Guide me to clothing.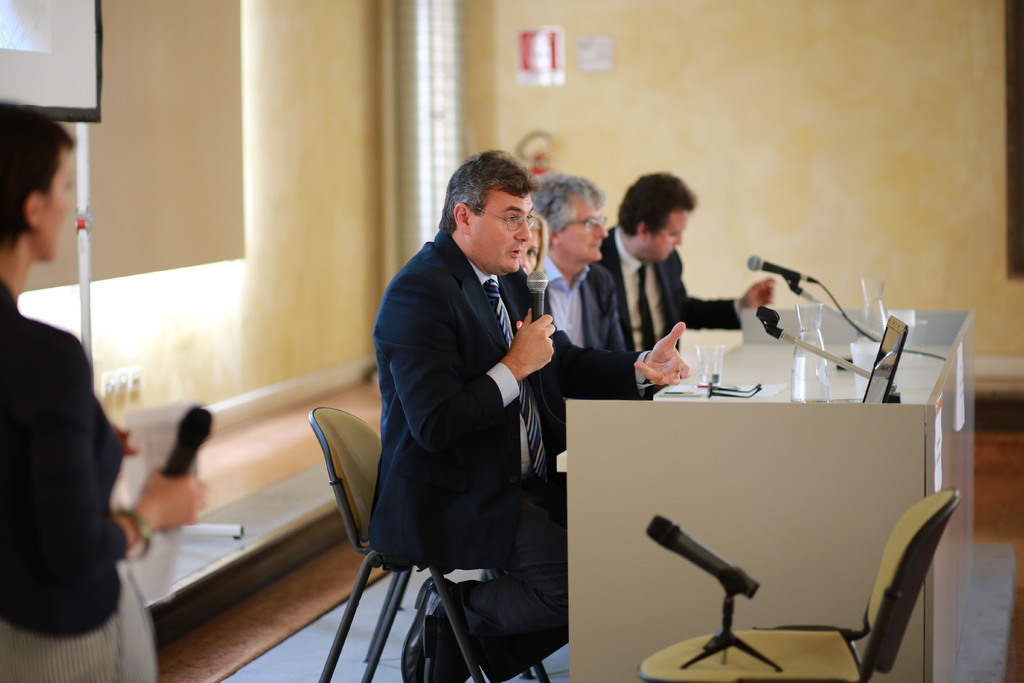
Guidance: <box>372,231,564,682</box>.
